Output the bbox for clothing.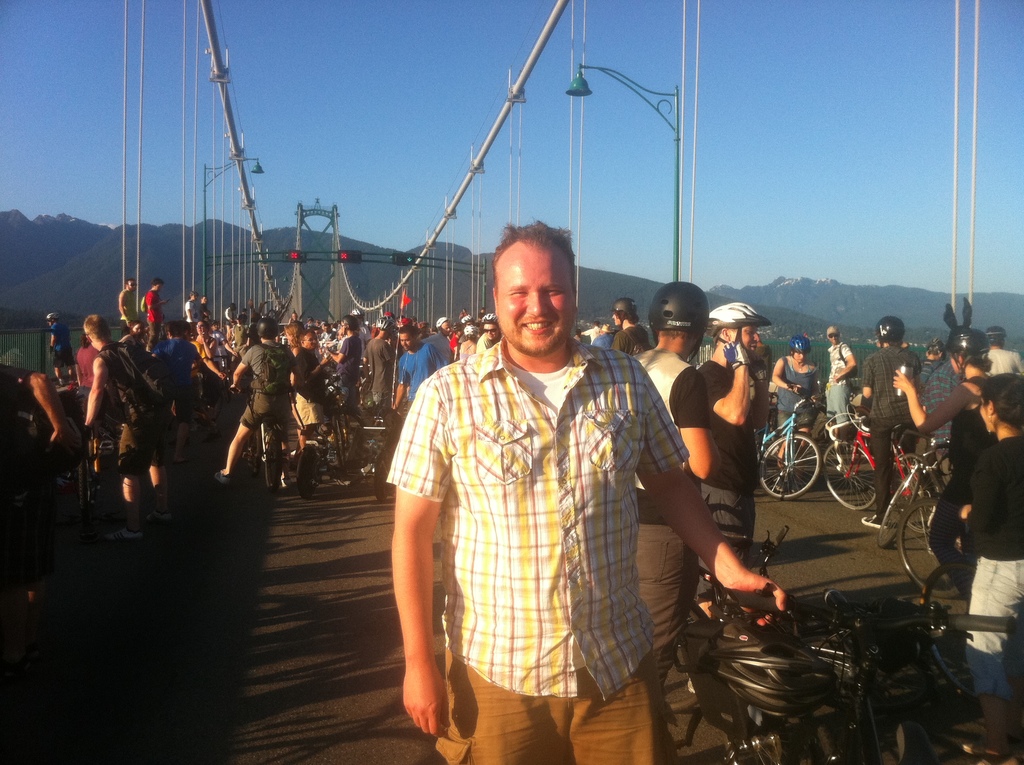
l=593, t=331, r=614, b=350.
